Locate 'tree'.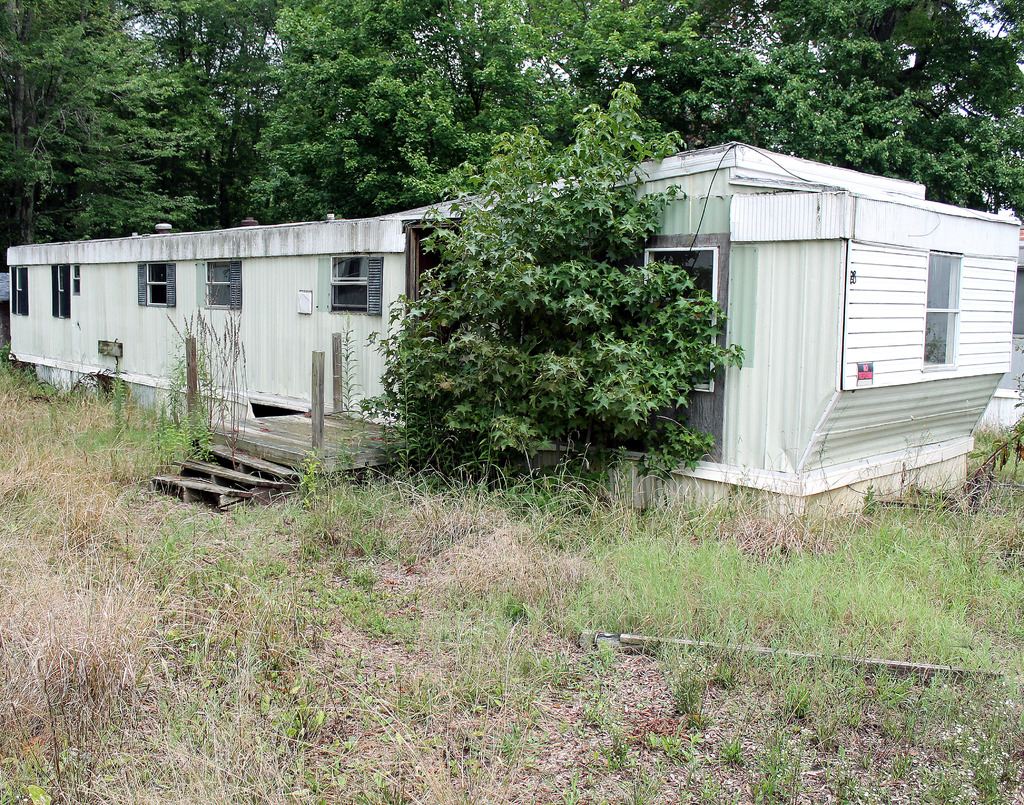
Bounding box: [x1=408, y1=108, x2=816, y2=476].
